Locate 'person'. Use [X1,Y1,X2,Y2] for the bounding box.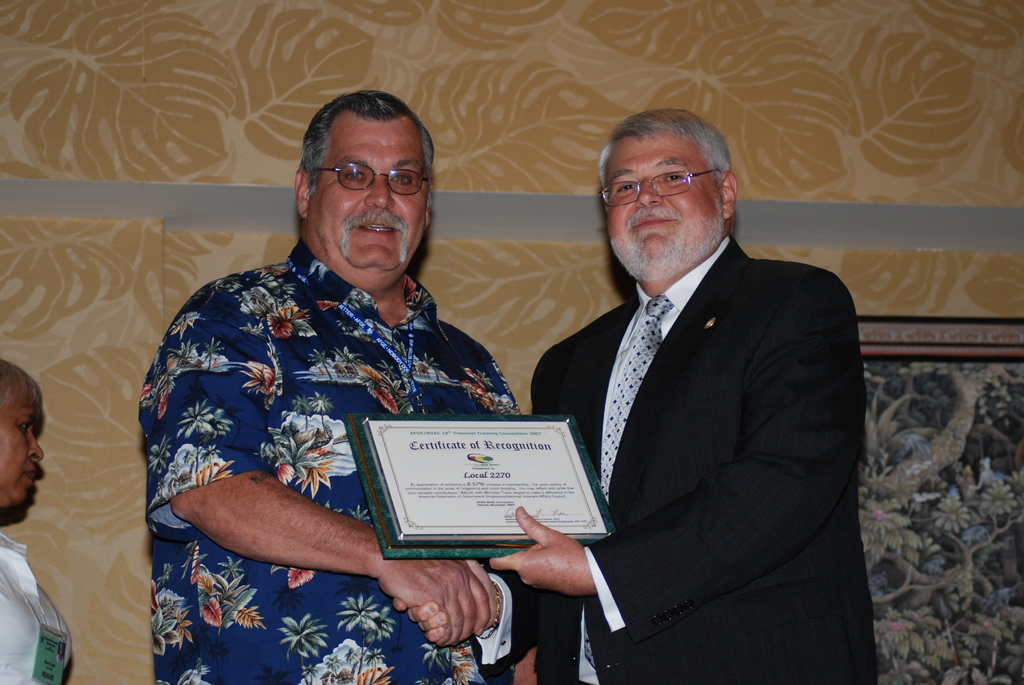
[384,104,880,679].
